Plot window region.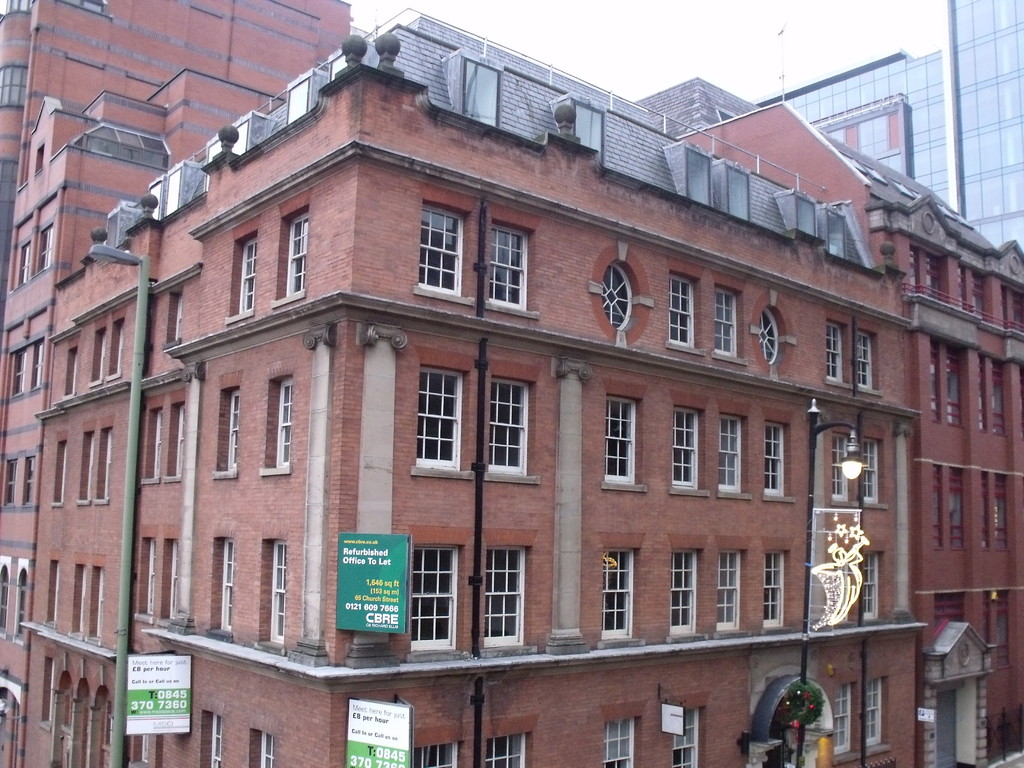
Plotted at select_region(271, 203, 319, 303).
